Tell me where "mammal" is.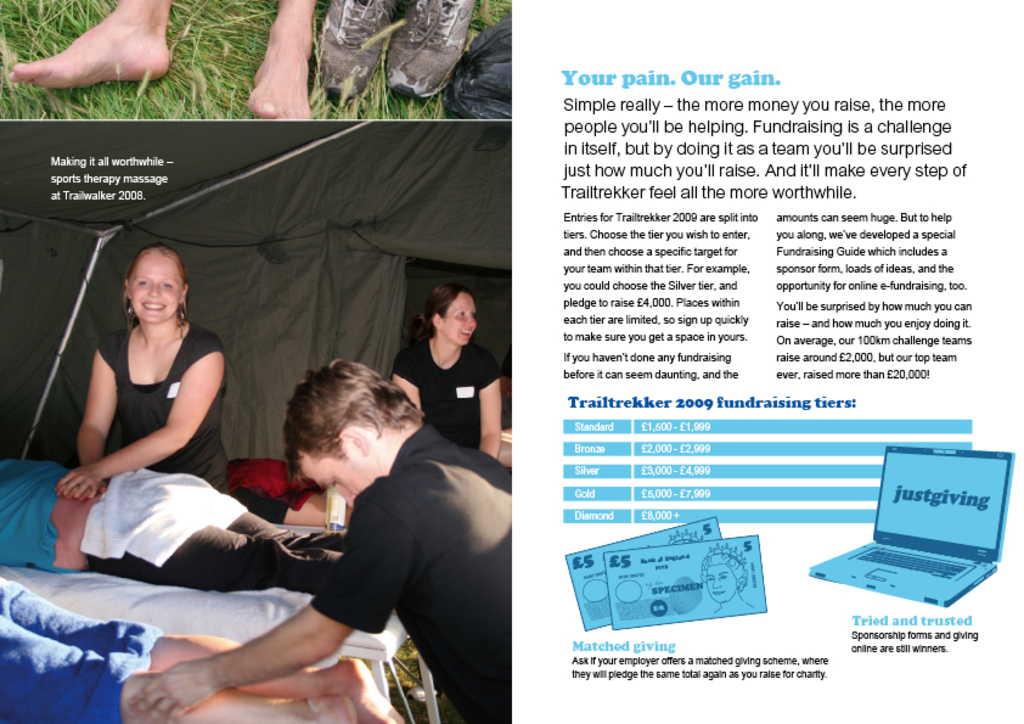
"mammal" is at <region>392, 277, 501, 458</region>.
